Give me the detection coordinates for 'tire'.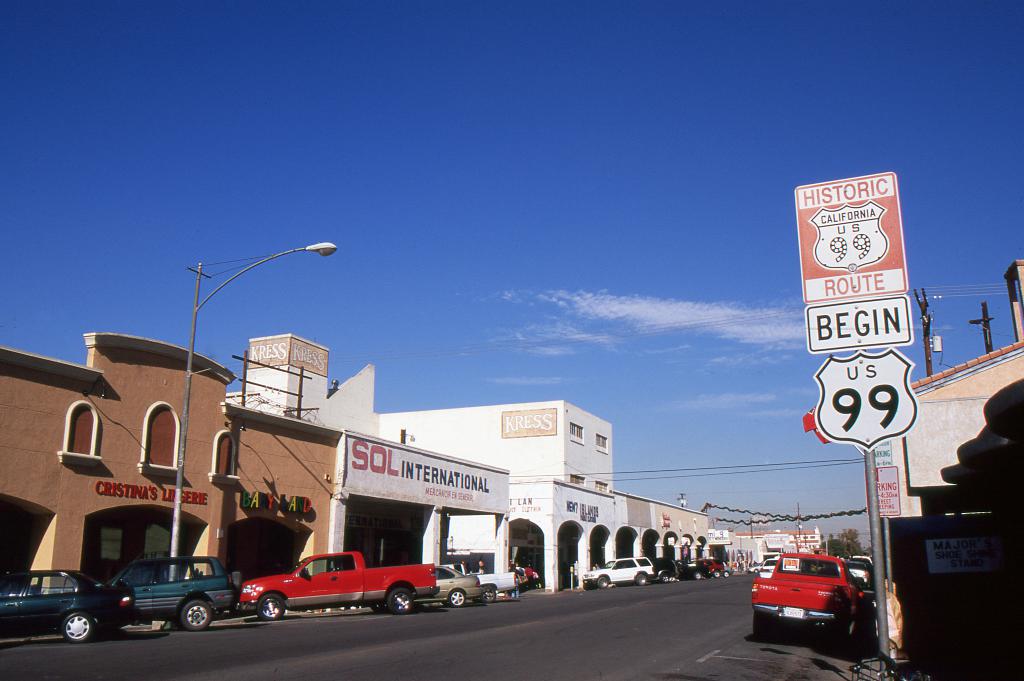
[left=254, top=593, right=284, bottom=616].
